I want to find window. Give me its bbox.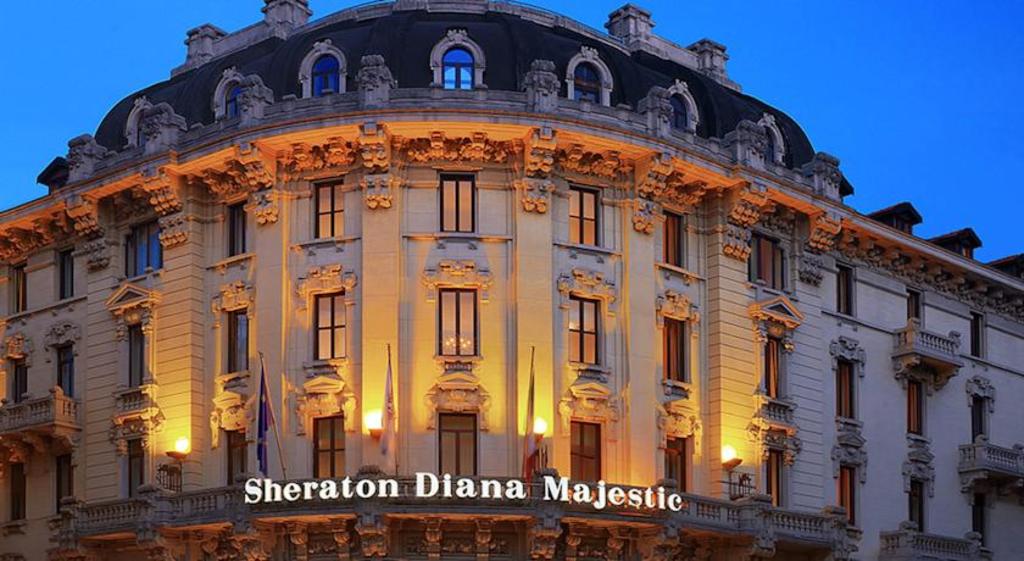
box=[970, 395, 990, 448].
